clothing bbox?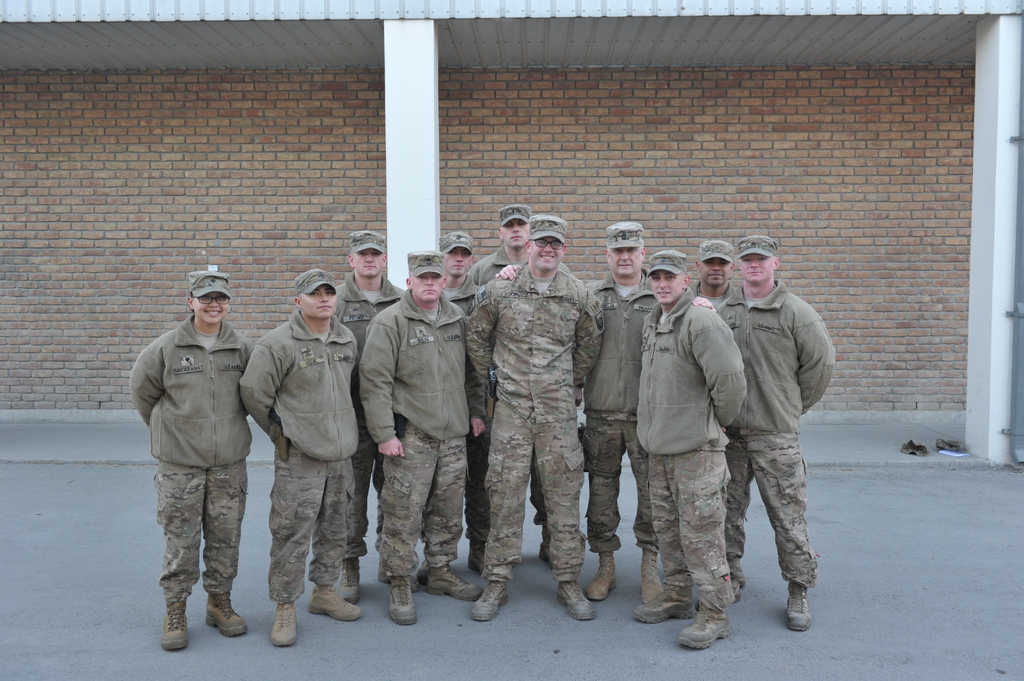
box(131, 314, 255, 609)
